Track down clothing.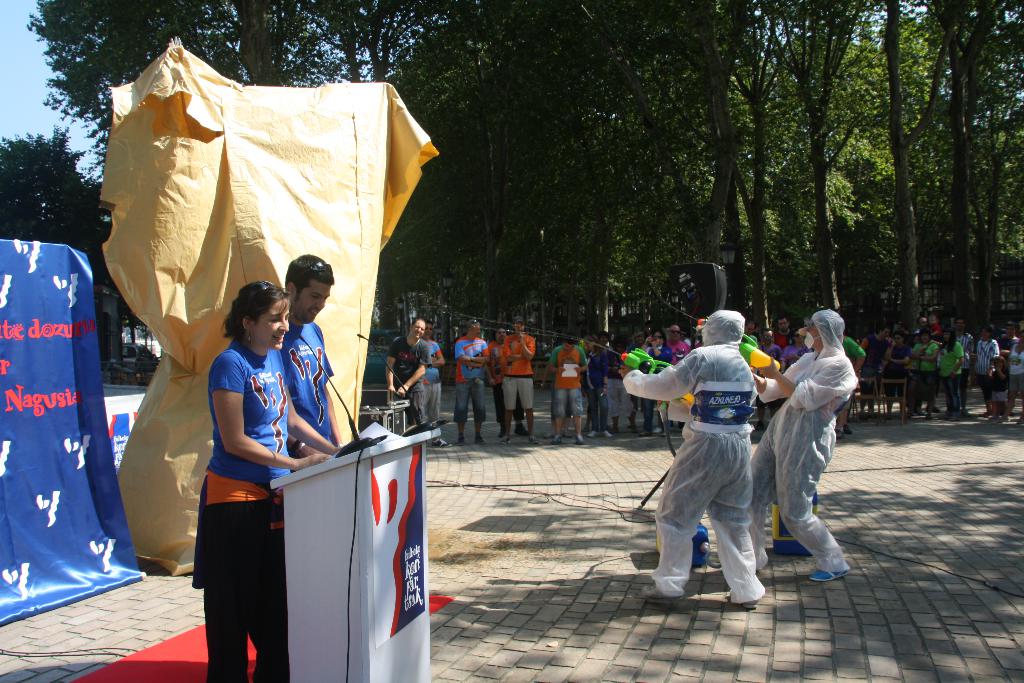
Tracked to bbox=[749, 313, 863, 577].
